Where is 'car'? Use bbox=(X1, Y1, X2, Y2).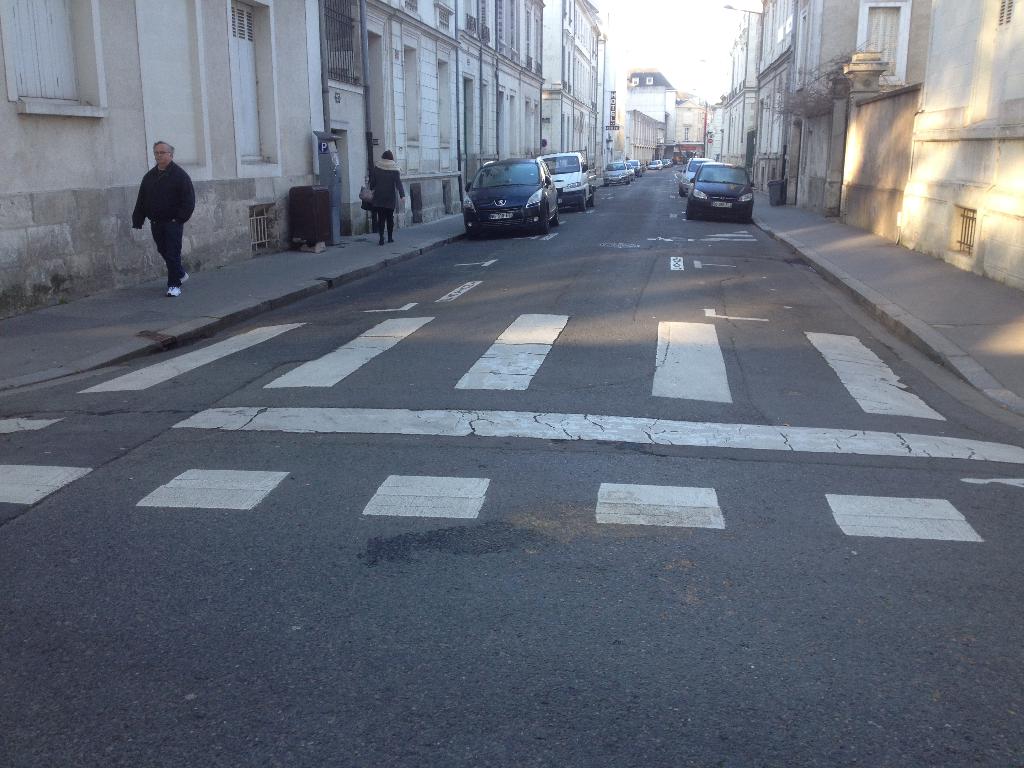
bbox=(624, 161, 632, 175).
